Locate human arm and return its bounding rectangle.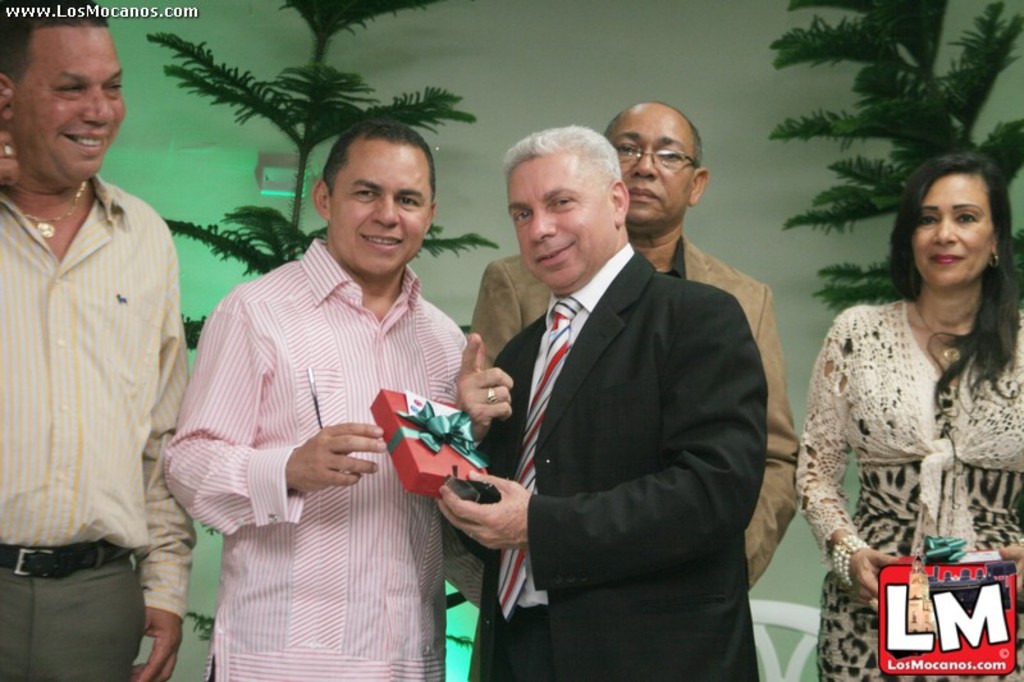
161, 293, 388, 502.
